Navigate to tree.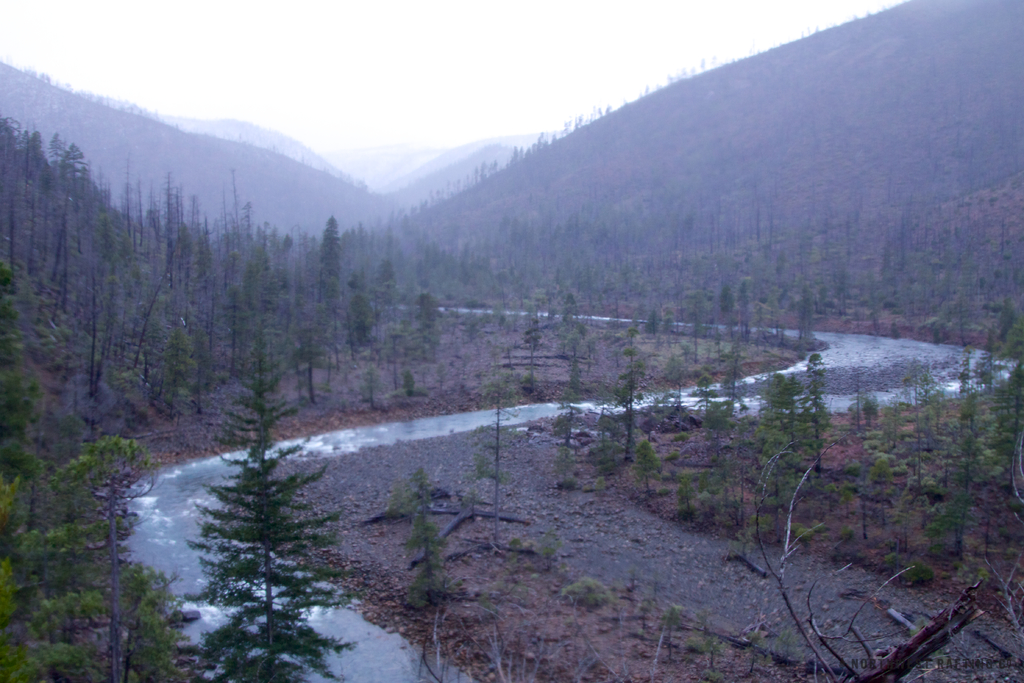
Navigation target: <bbox>352, 268, 372, 355</bbox>.
